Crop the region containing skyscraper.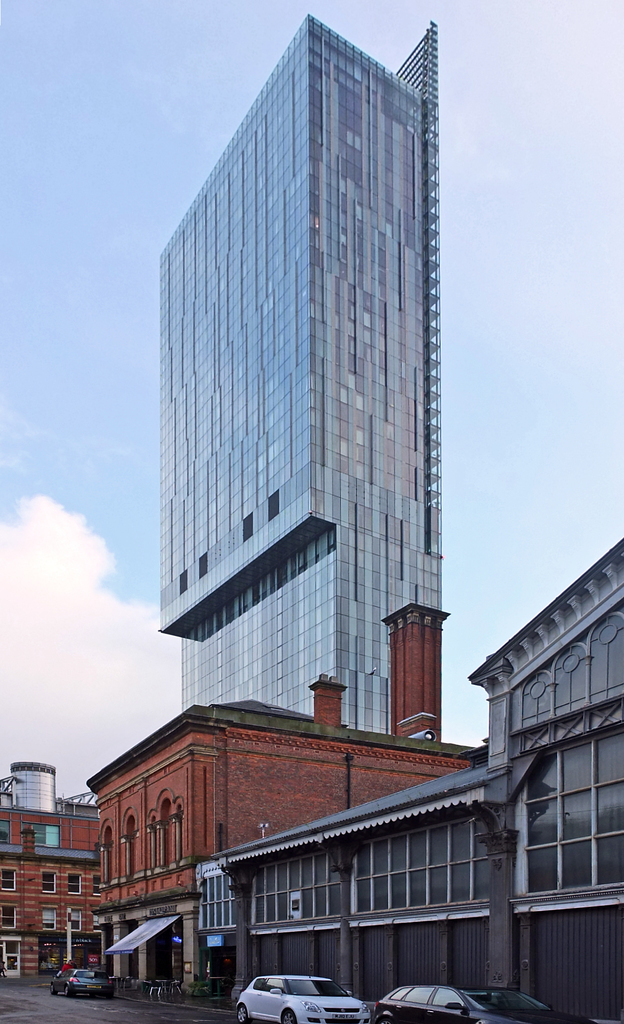
Crop region: (151,13,440,737).
